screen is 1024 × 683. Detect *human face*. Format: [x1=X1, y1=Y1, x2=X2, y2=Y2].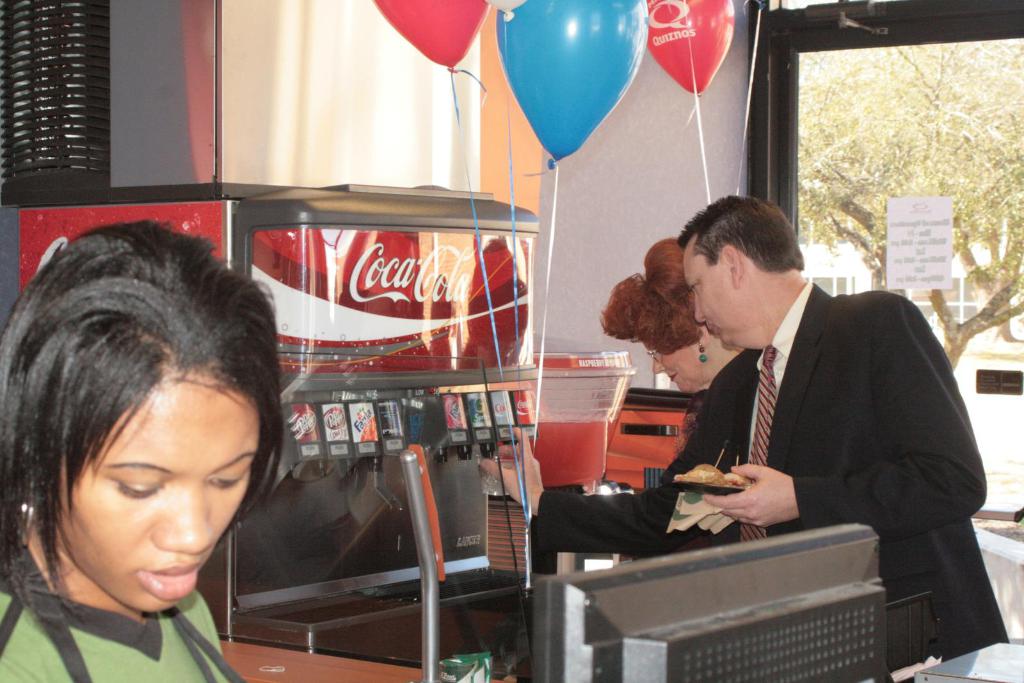
[x1=58, y1=377, x2=257, y2=616].
